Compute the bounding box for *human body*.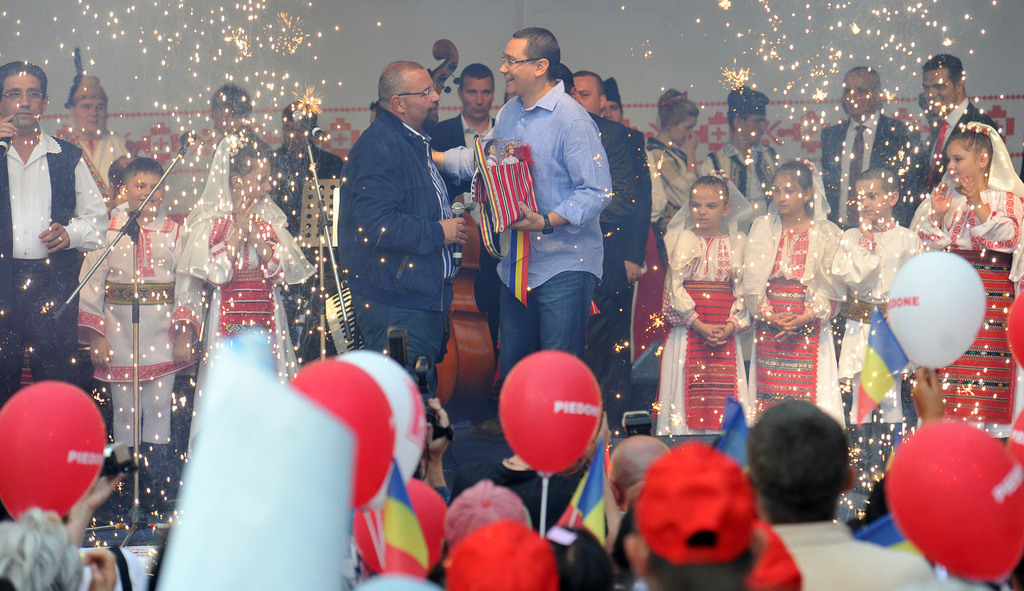
431,13,635,486.
